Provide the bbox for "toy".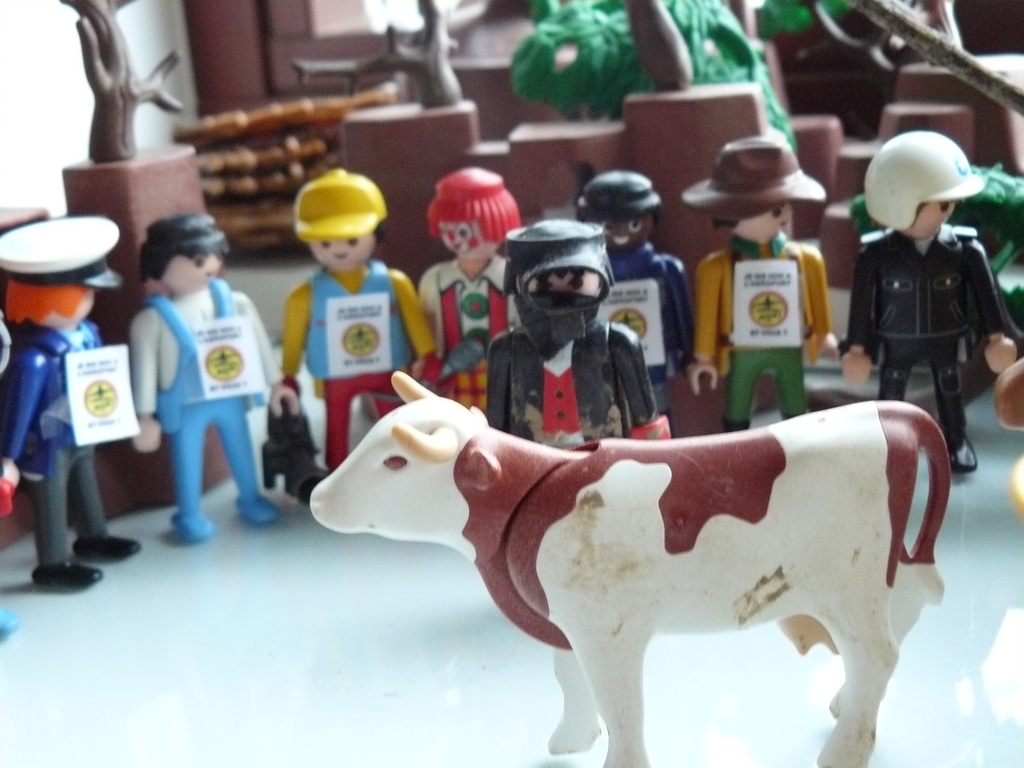
locate(3, 216, 134, 590).
